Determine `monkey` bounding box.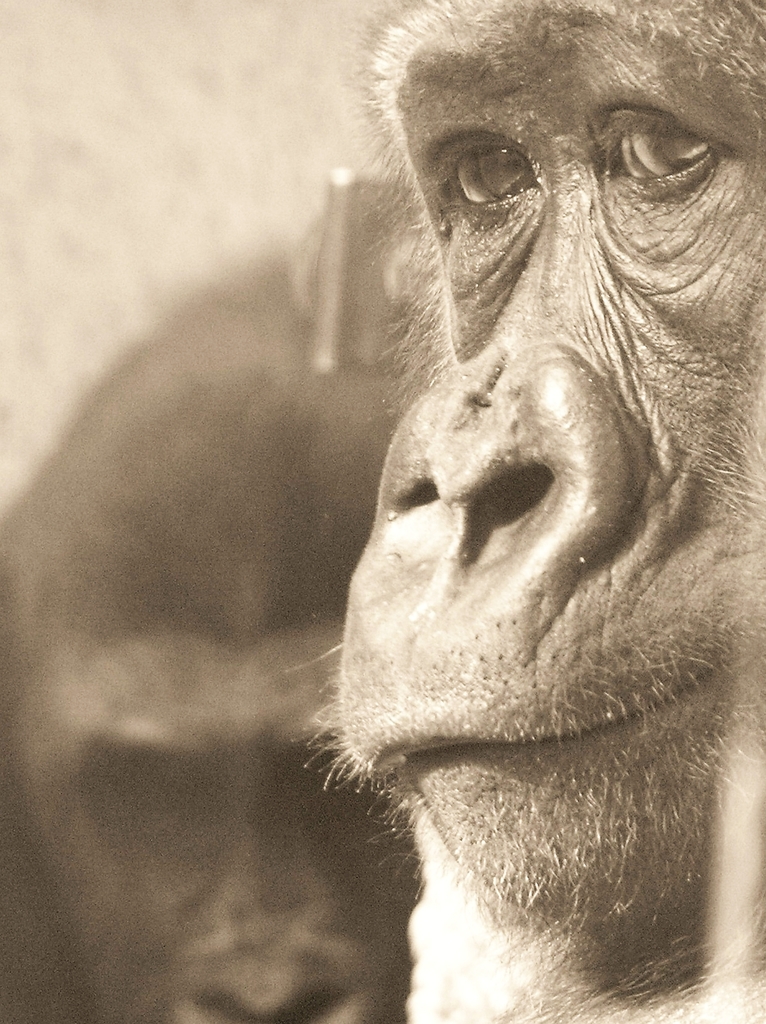
Determined: rect(312, 0, 765, 1023).
